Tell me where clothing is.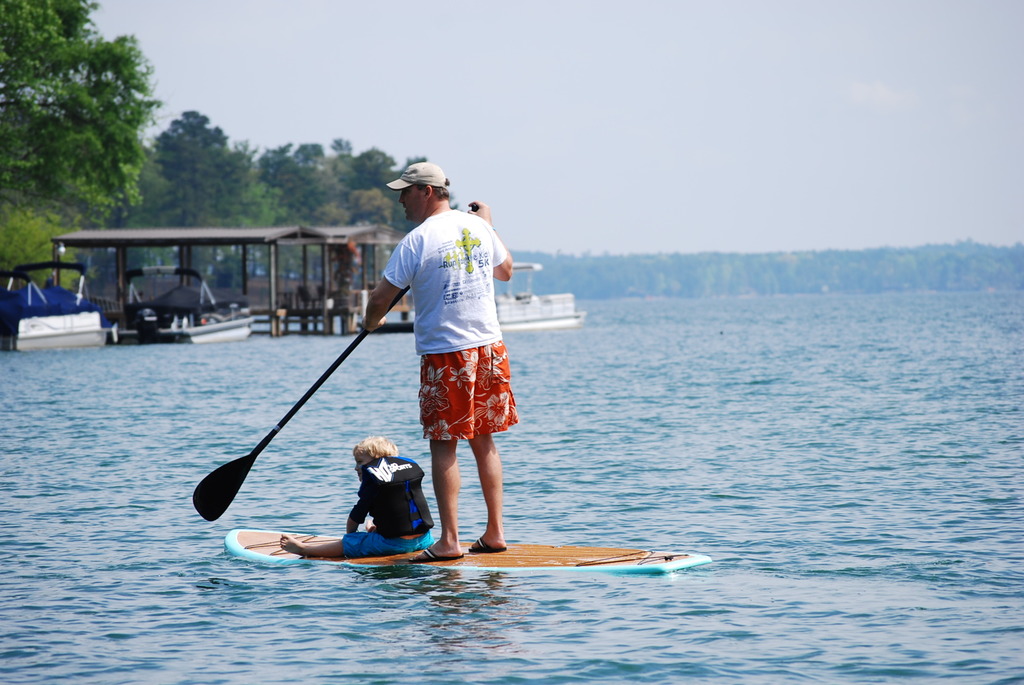
clothing is at <box>368,457,435,531</box>.
